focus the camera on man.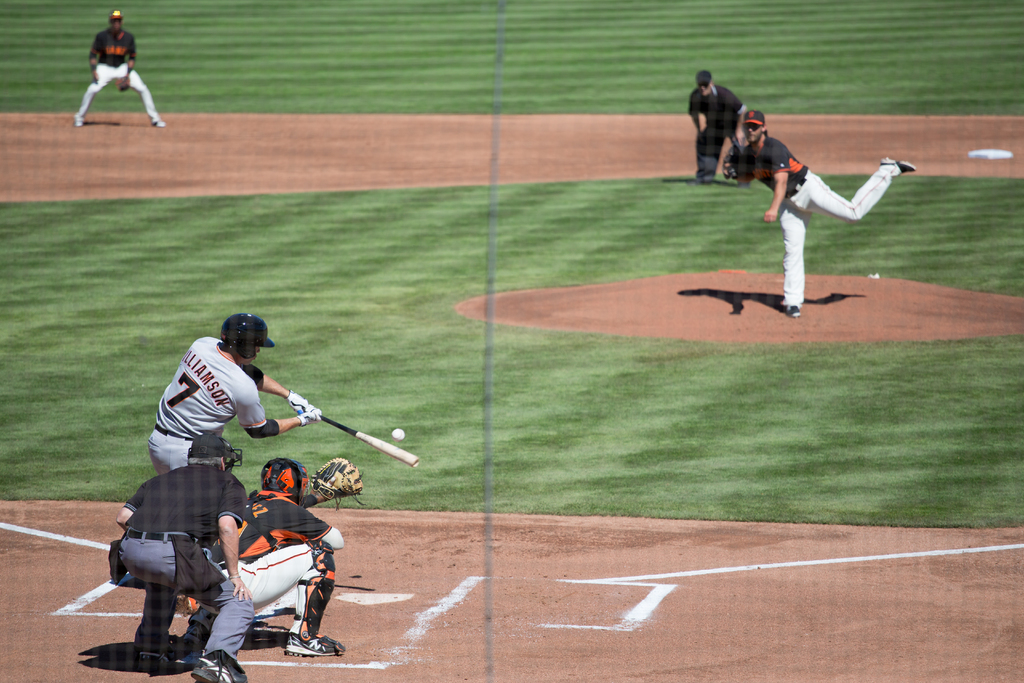
Focus region: [x1=211, y1=454, x2=340, y2=665].
